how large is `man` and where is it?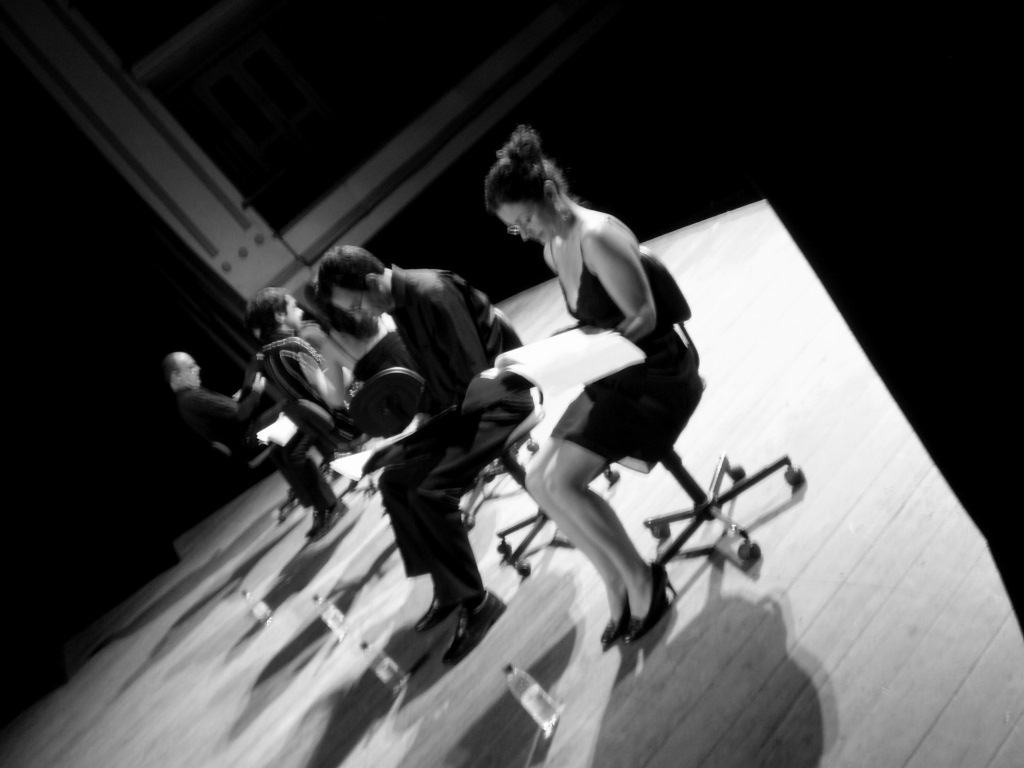
Bounding box: left=168, top=349, right=297, bottom=454.
